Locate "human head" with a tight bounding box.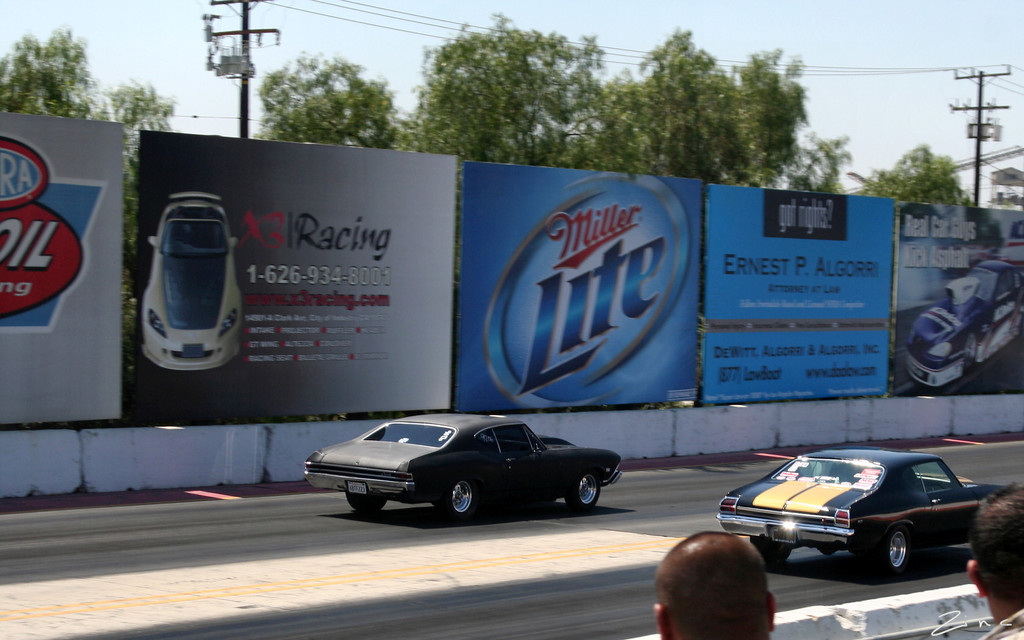
<bbox>652, 527, 776, 639</bbox>.
